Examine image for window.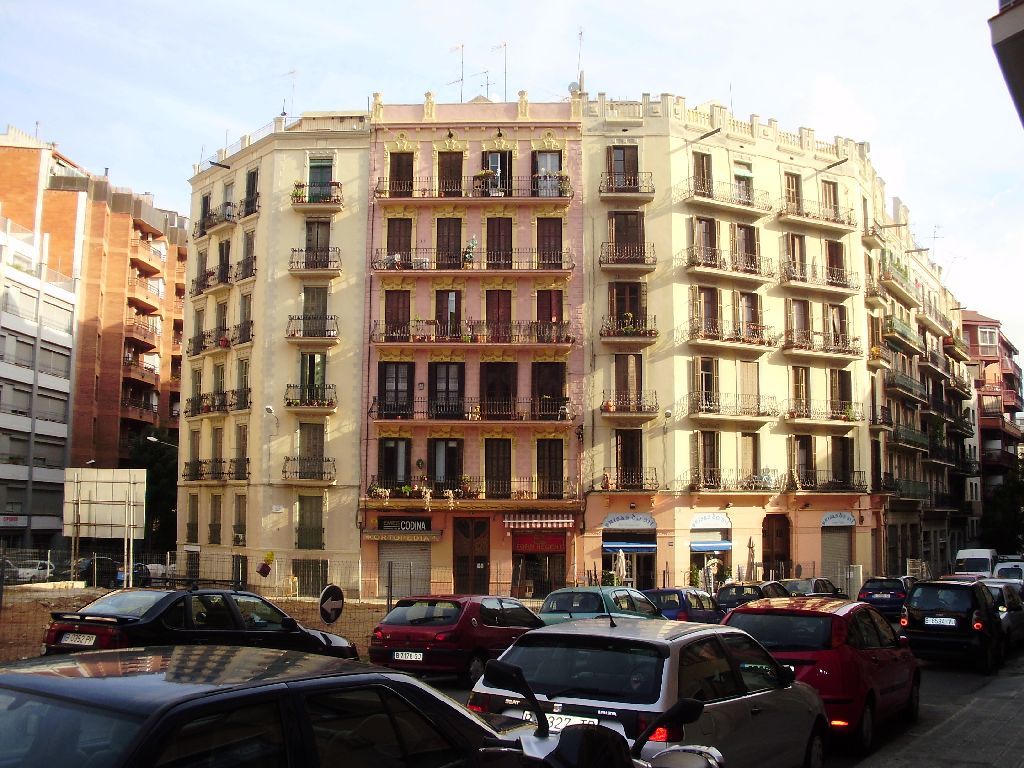
Examination result: locate(0, 474, 32, 516).
